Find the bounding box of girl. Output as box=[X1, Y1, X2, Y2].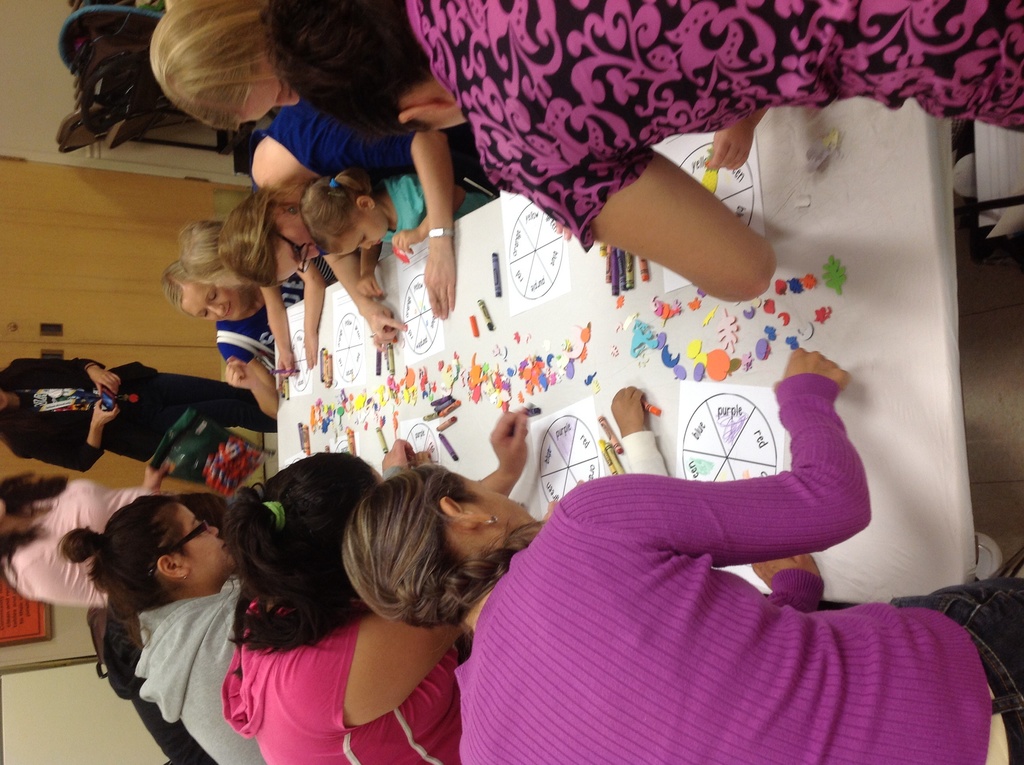
box=[176, 214, 293, 382].
